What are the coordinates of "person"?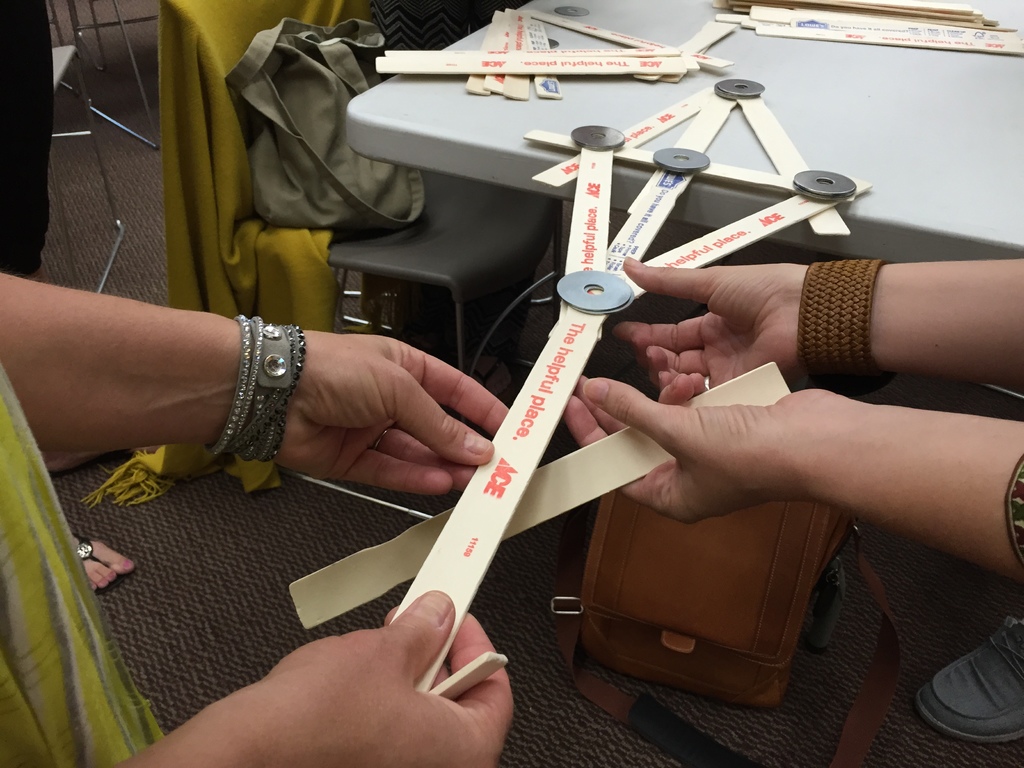
0,270,518,767.
